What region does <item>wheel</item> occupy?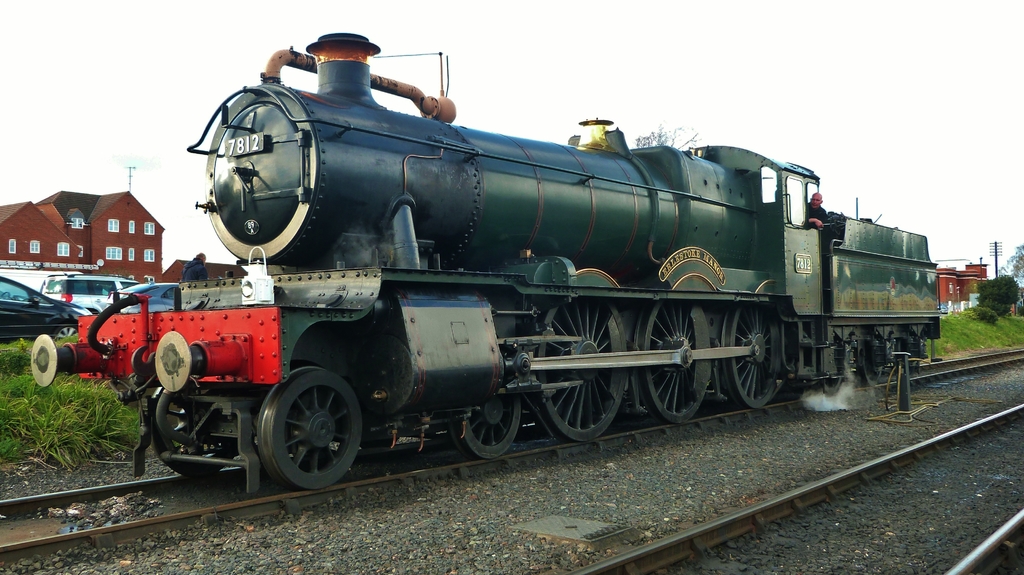
region(251, 365, 354, 484).
